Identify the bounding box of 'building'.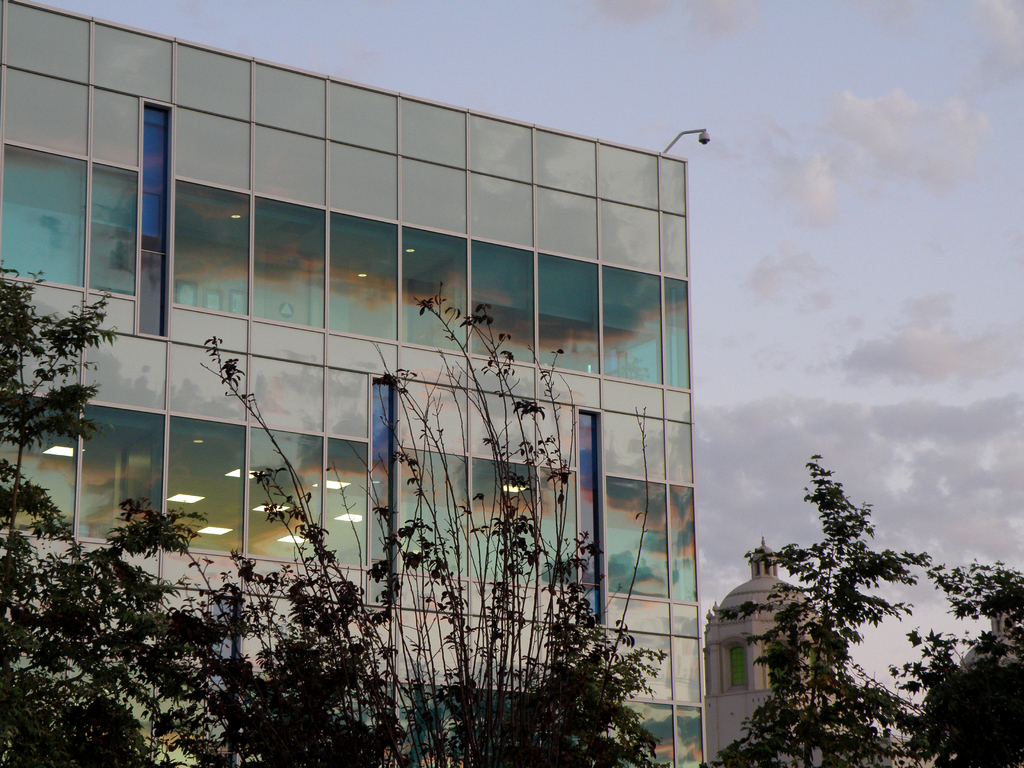
BBox(829, 726, 957, 767).
